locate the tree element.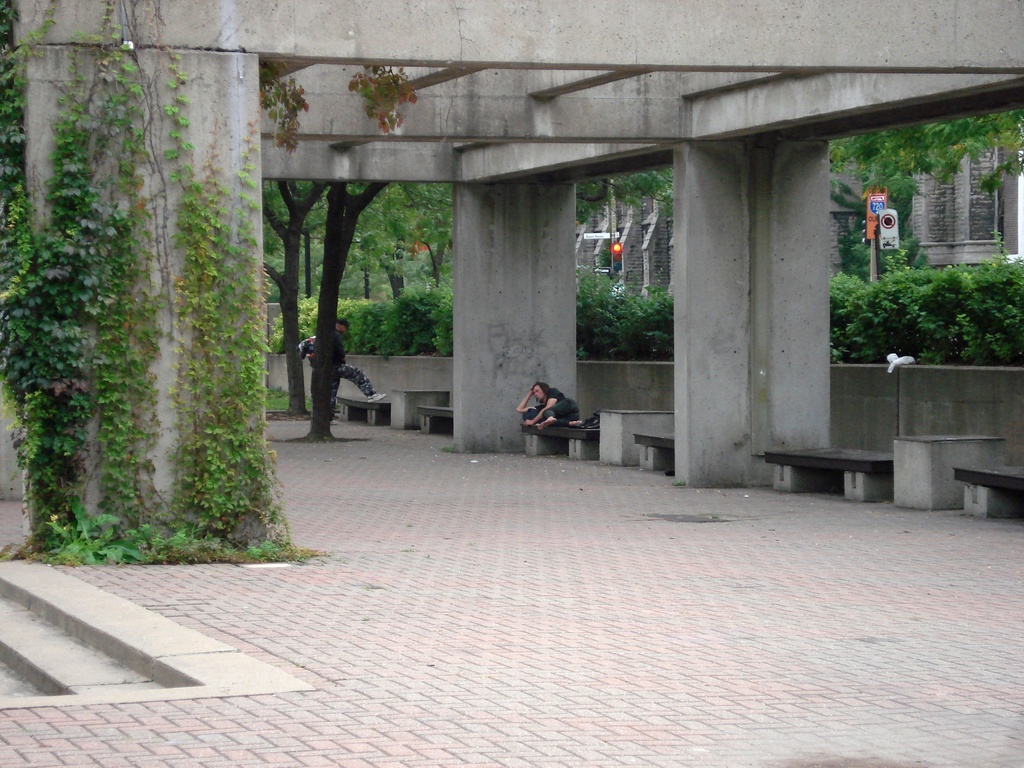
Element bbox: <box>262,180,334,410</box>.
